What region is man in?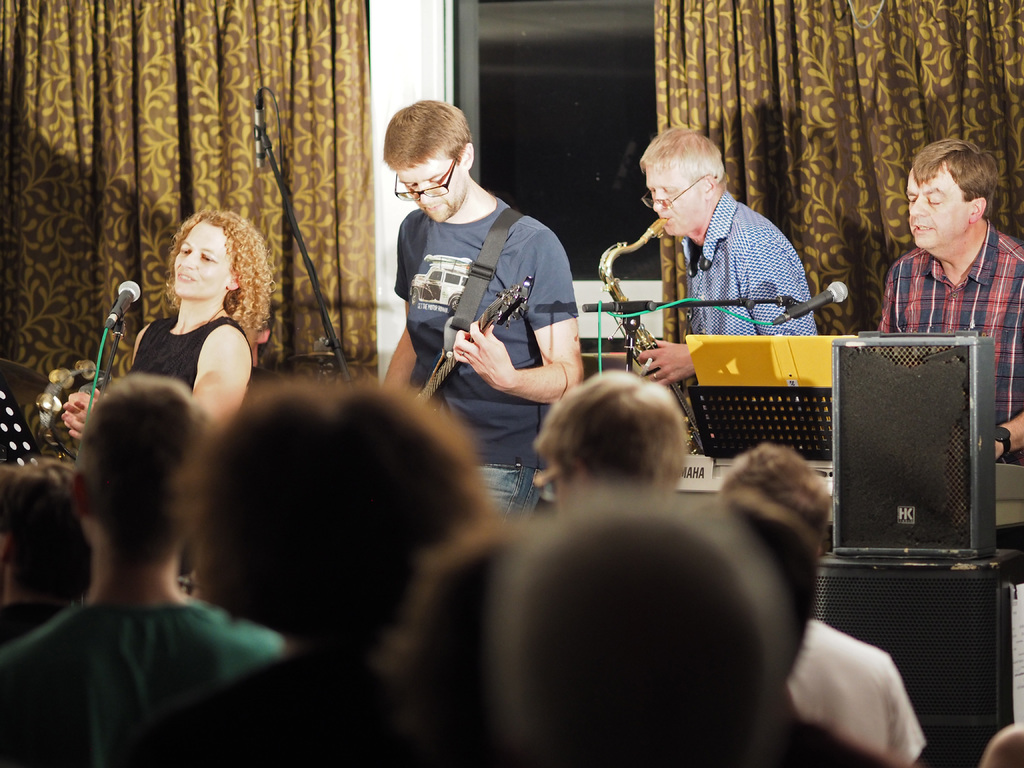
[879, 136, 1023, 478].
